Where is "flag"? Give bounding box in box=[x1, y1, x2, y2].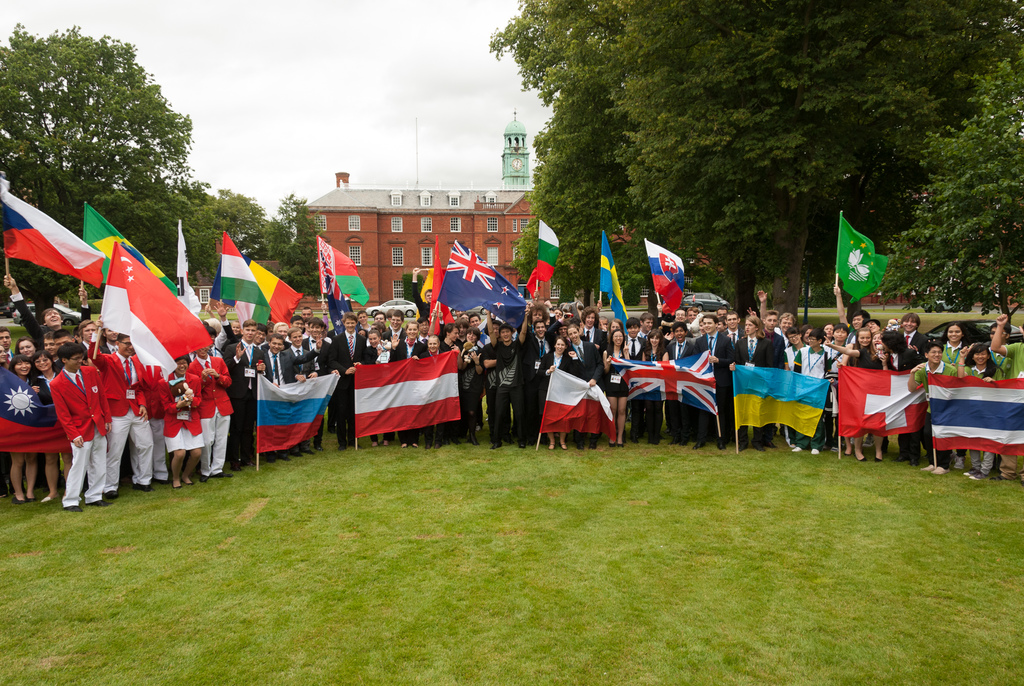
box=[253, 368, 330, 455].
